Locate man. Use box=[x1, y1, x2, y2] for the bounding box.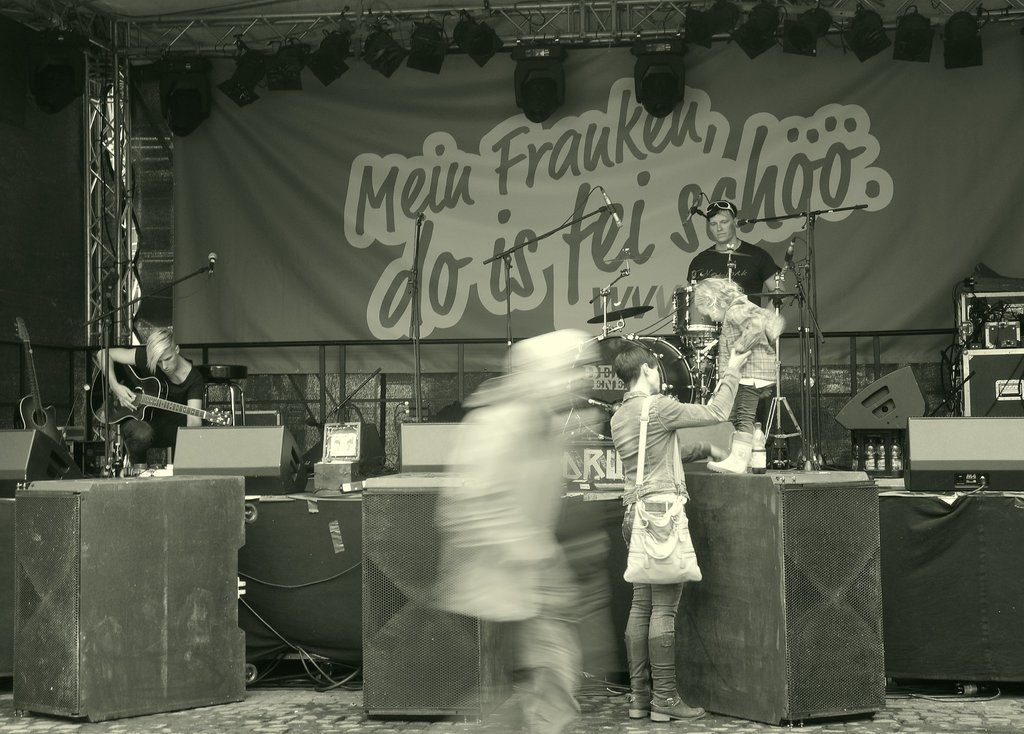
box=[97, 323, 210, 473].
